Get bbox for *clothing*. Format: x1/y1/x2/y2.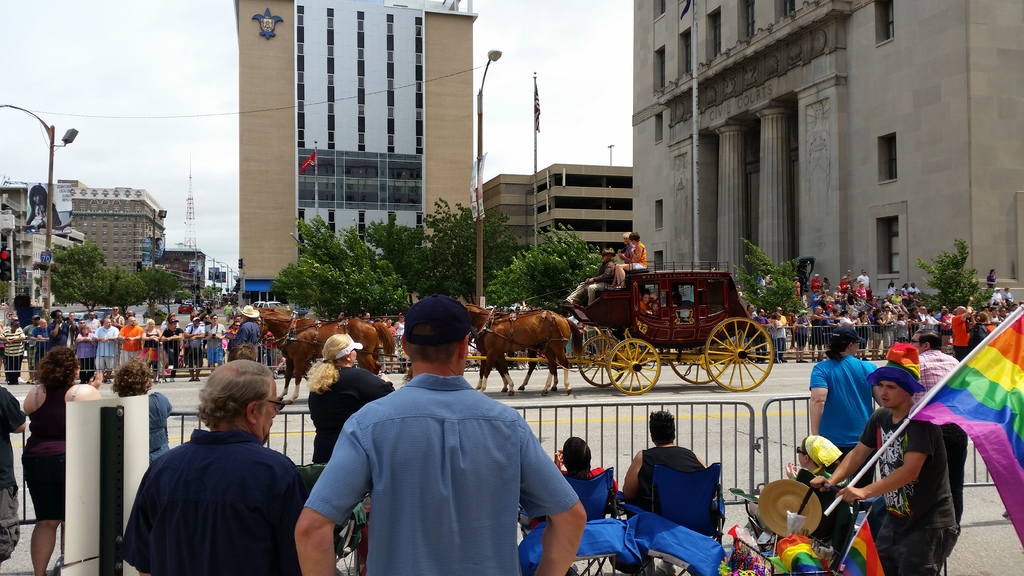
231/319/263/346.
